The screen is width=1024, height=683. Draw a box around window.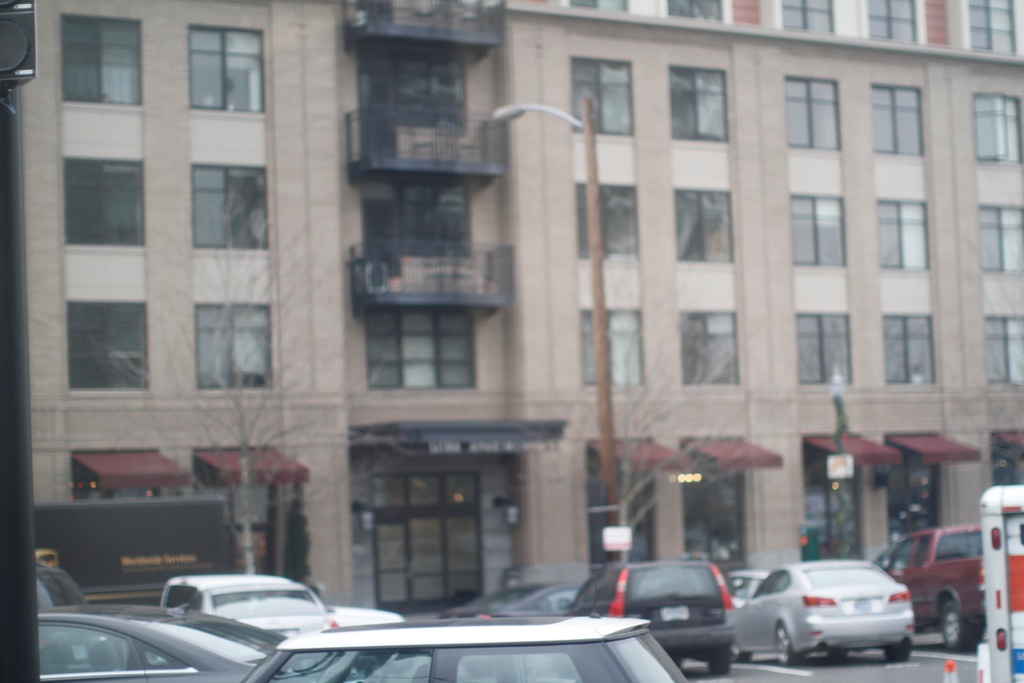
(left=577, top=442, right=692, bottom=570).
